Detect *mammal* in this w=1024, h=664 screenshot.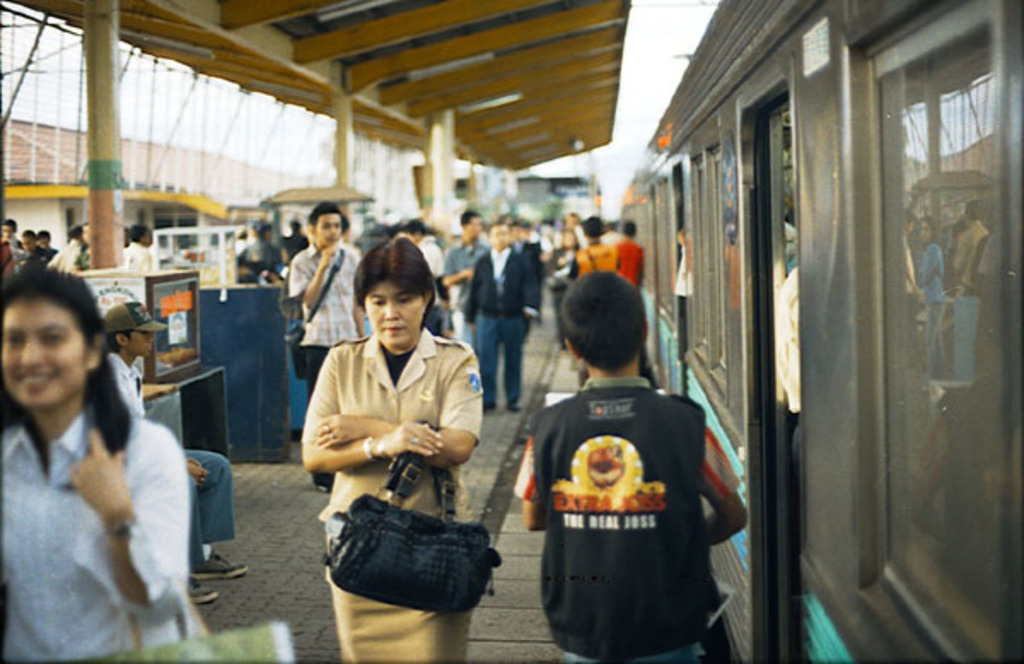
Detection: left=510, top=266, right=749, bottom=662.
